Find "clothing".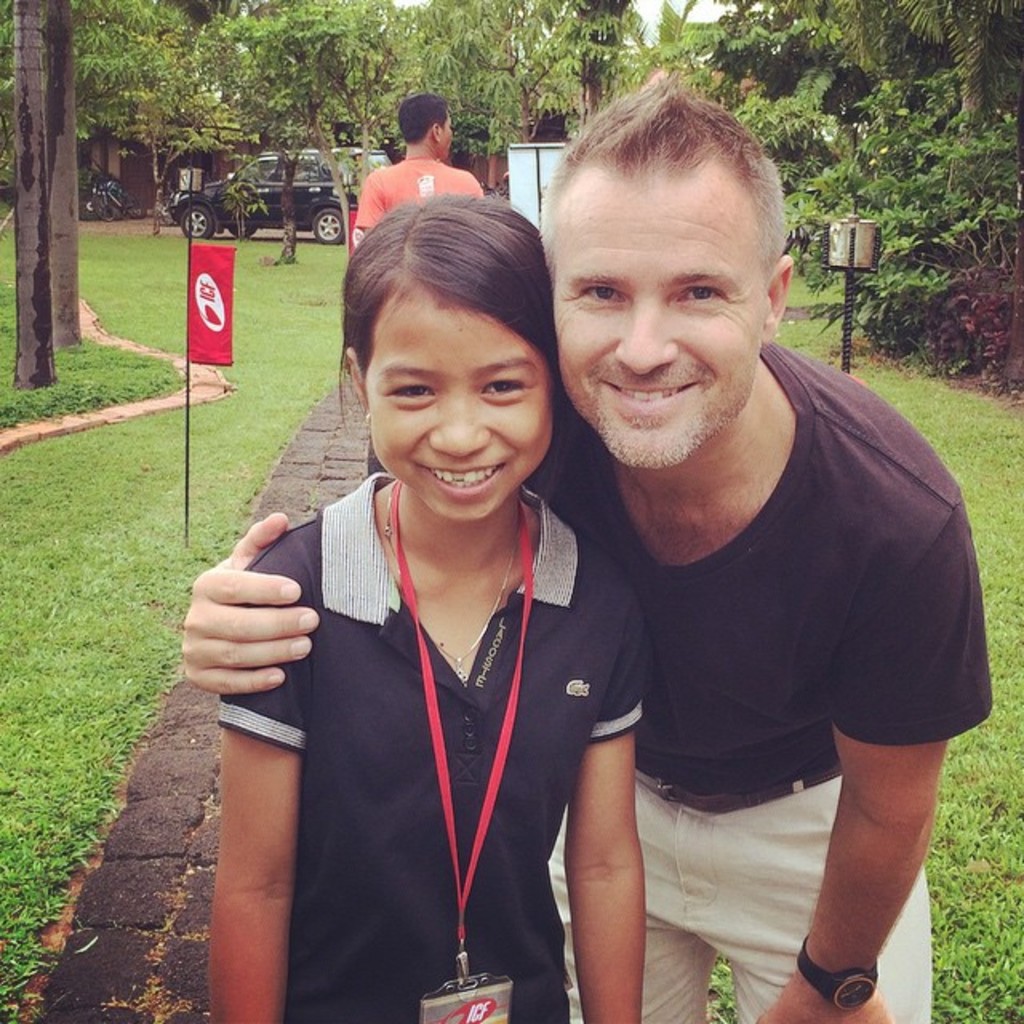
(365, 341, 990, 1022).
